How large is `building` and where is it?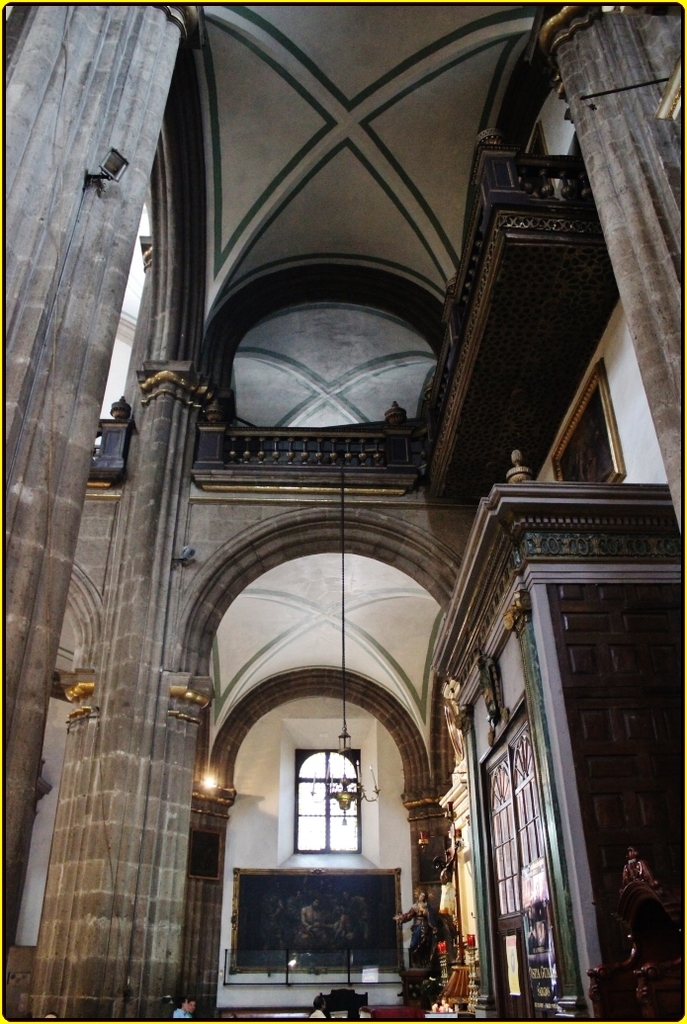
Bounding box: rect(4, 1, 681, 1020).
